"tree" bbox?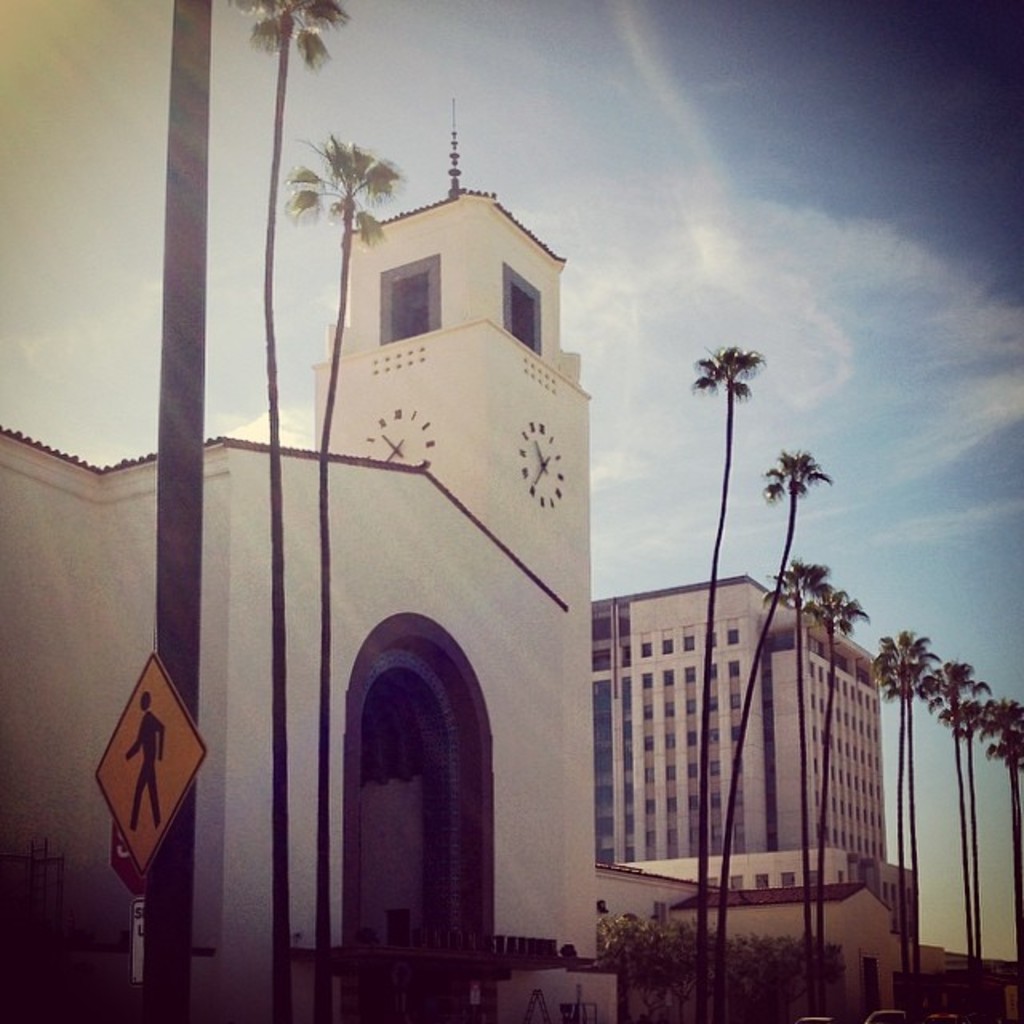
752, 563, 835, 1022
